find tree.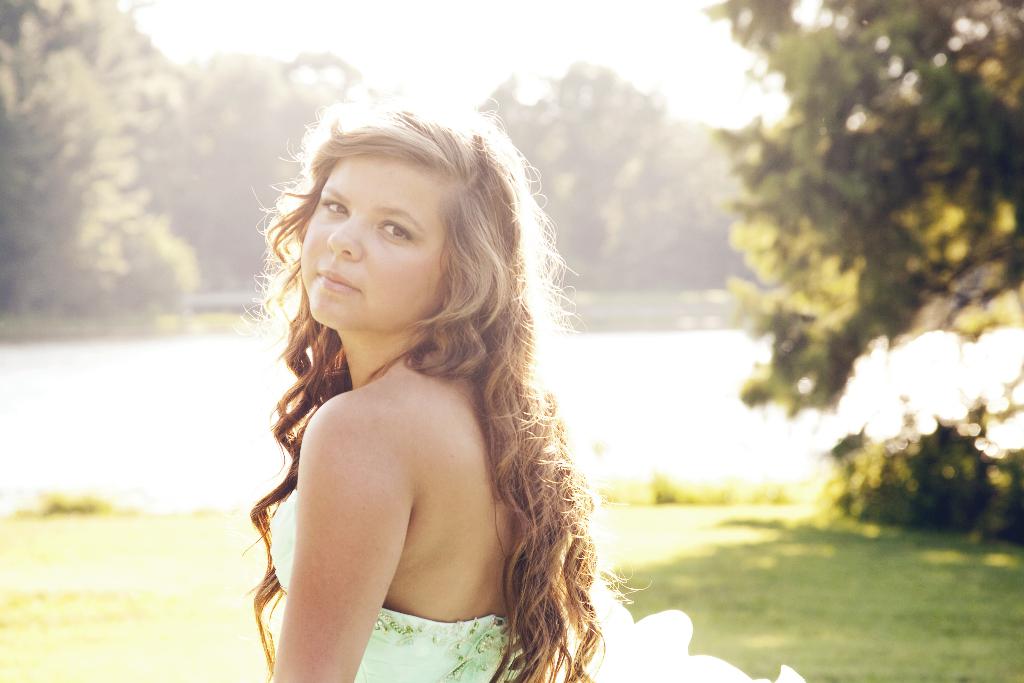
left=0, top=0, right=211, bottom=339.
